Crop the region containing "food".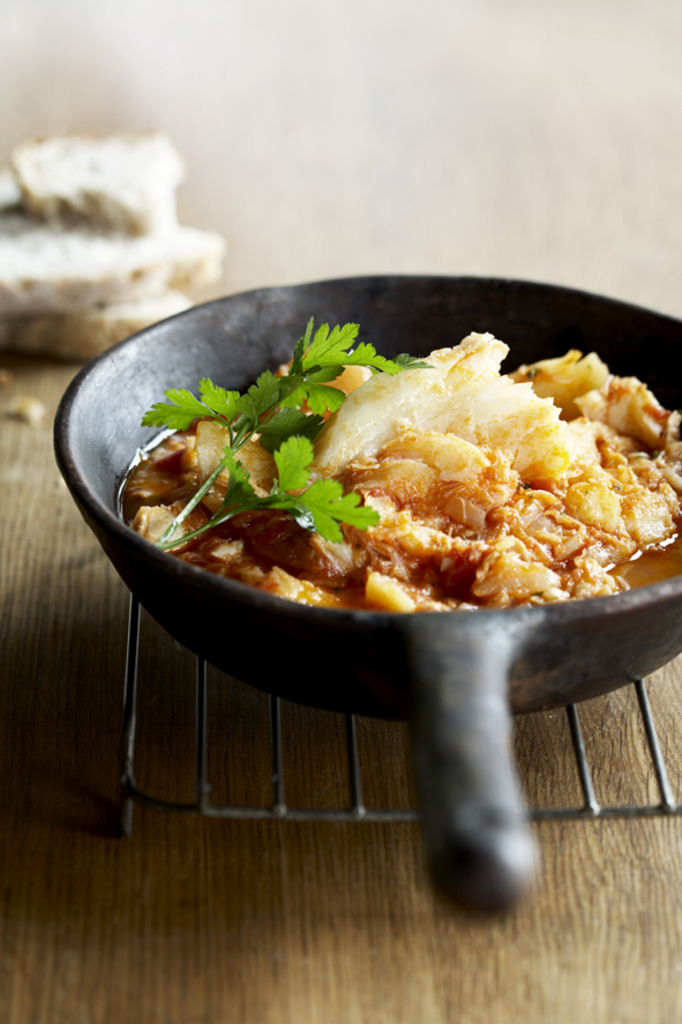
Crop region: 170 315 677 616.
